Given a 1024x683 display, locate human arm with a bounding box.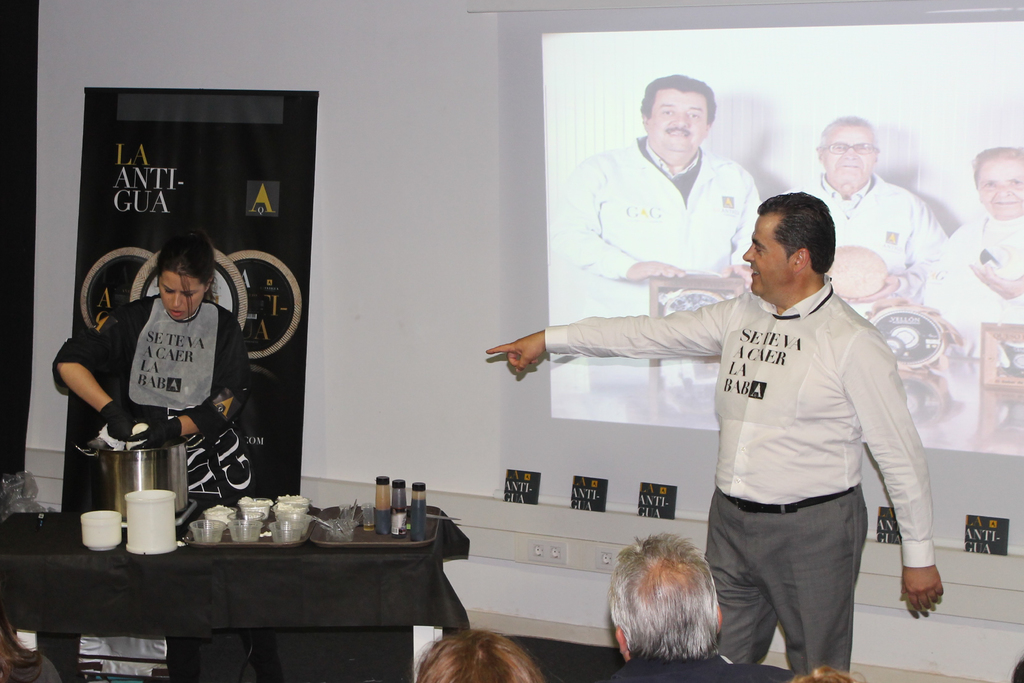
Located: rect(880, 194, 950, 303).
